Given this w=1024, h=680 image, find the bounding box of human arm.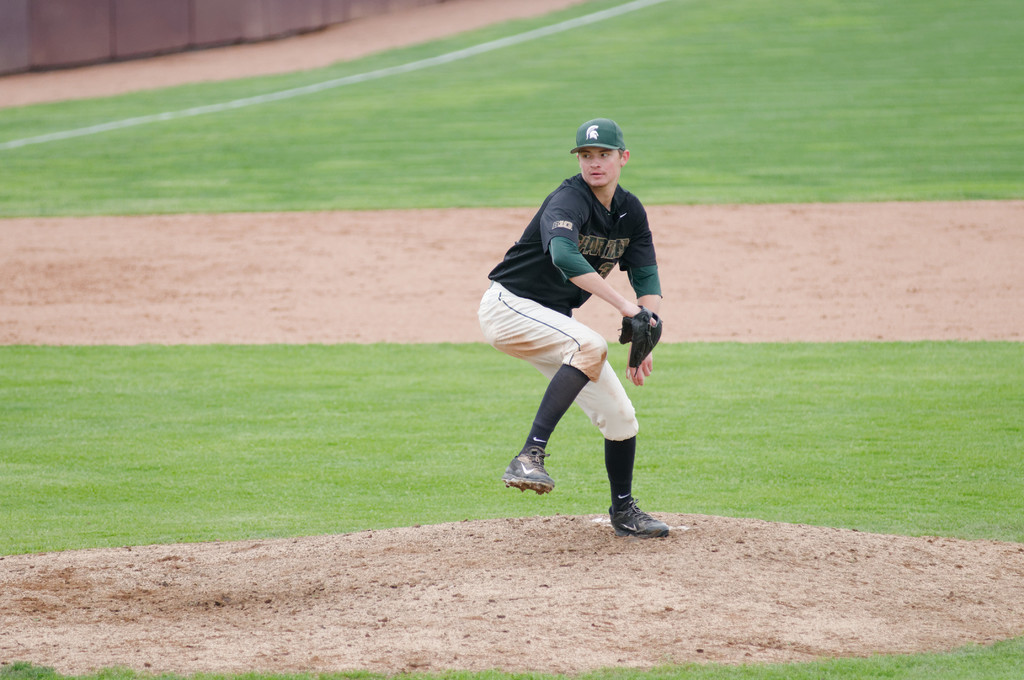
<region>544, 187, 657, 330</region>.
